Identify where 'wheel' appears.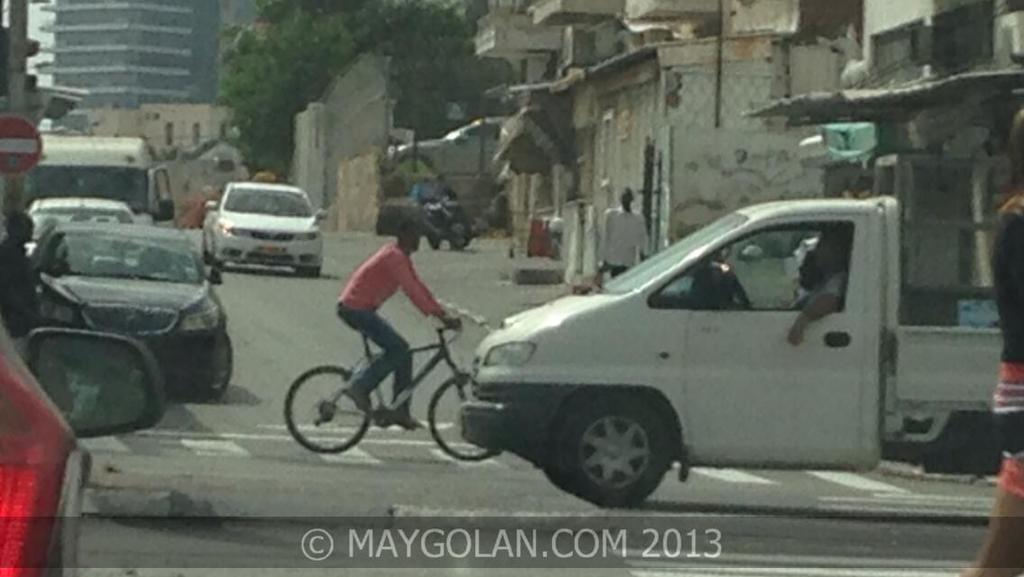
Appears at 567/395/669/505.
